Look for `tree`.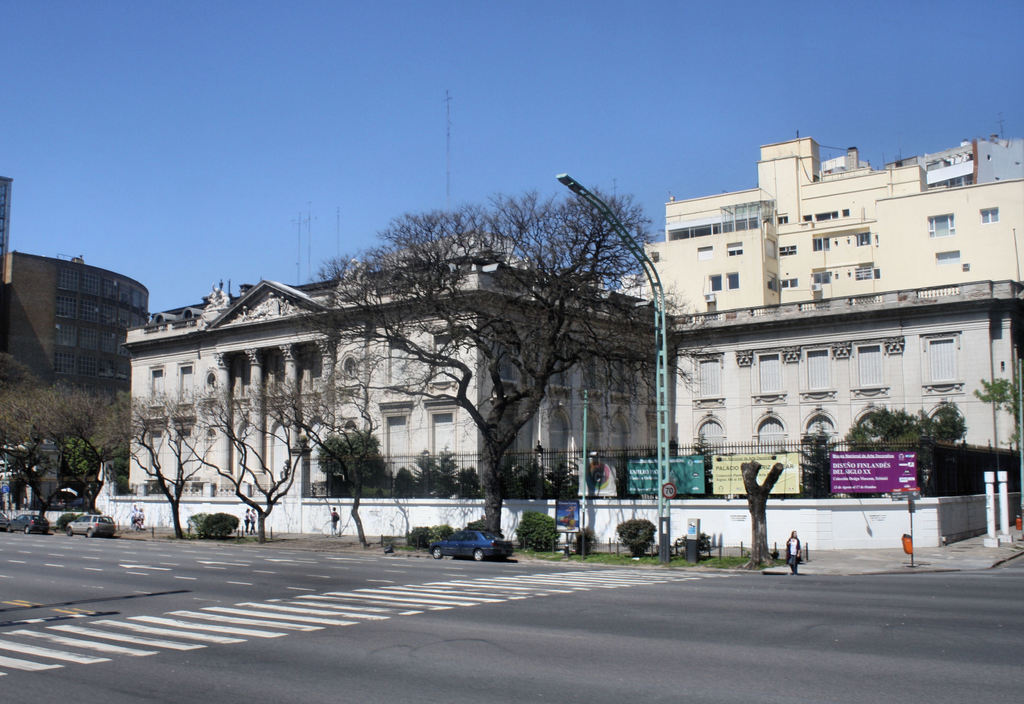
Found: {"left": 293, "top": 185, "right": 717, "bottom": 568}.
